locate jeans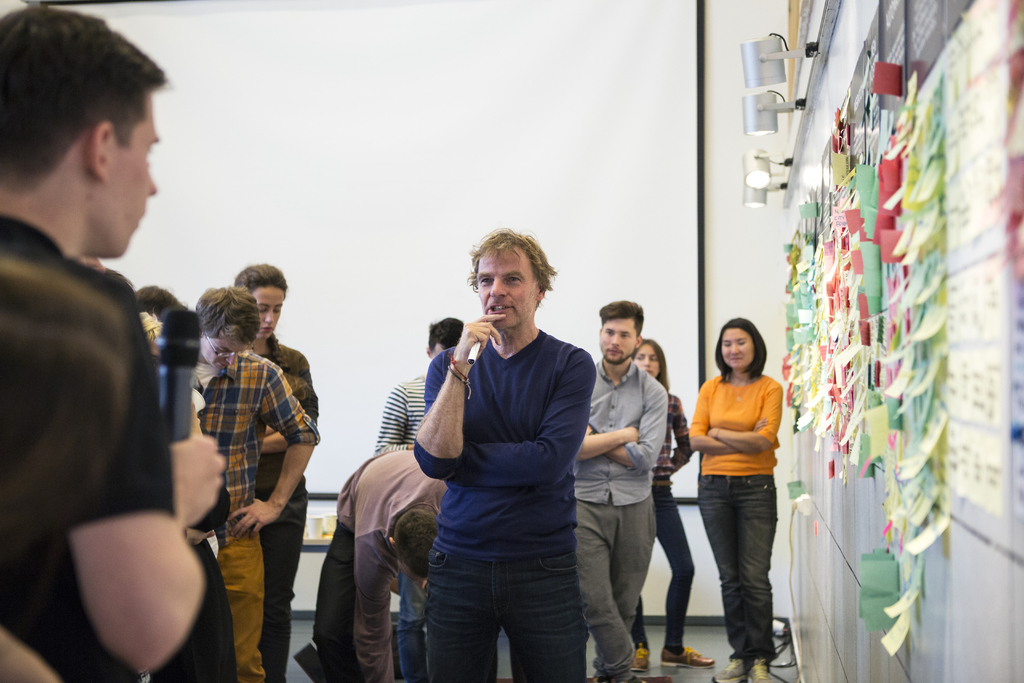
detection(429, 549, 585, 682)
